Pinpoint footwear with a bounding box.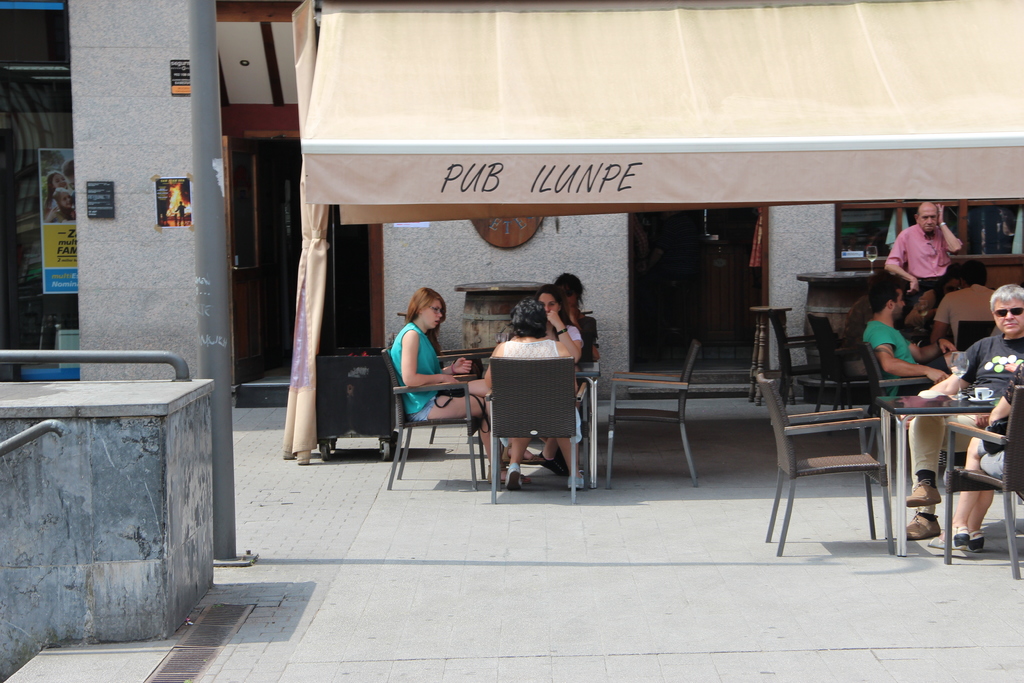
bbox(564, 473, 588, 492).
